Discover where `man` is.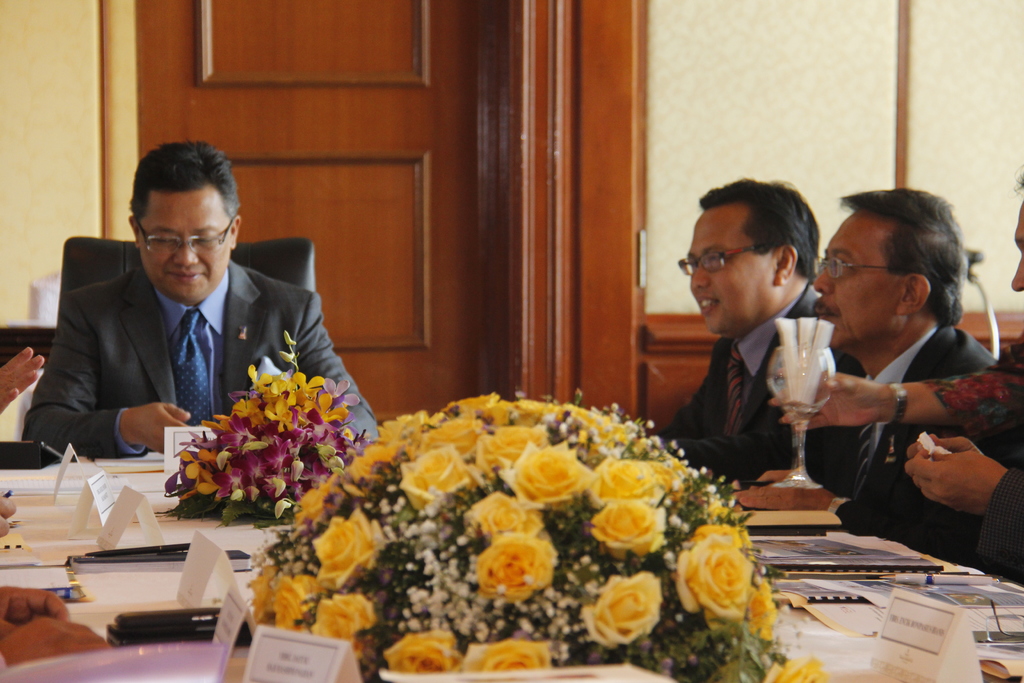
Discovered at <box>1,161,345,475</box>.
